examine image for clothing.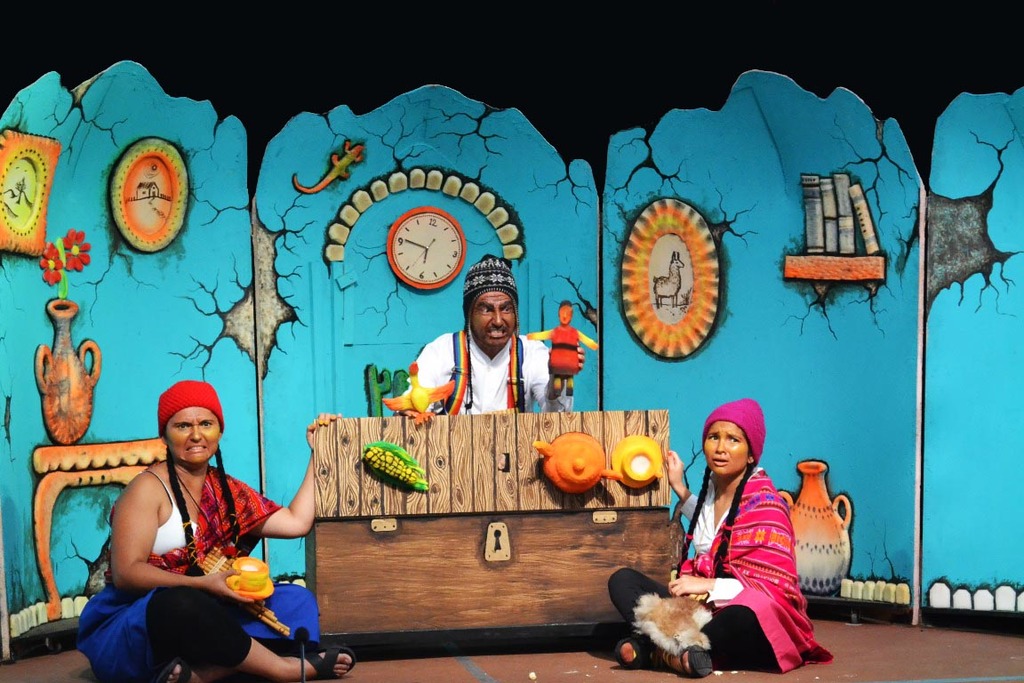
Examination result: {"left": 548, "top": 314, "right": 579, "bottom": 382}.
